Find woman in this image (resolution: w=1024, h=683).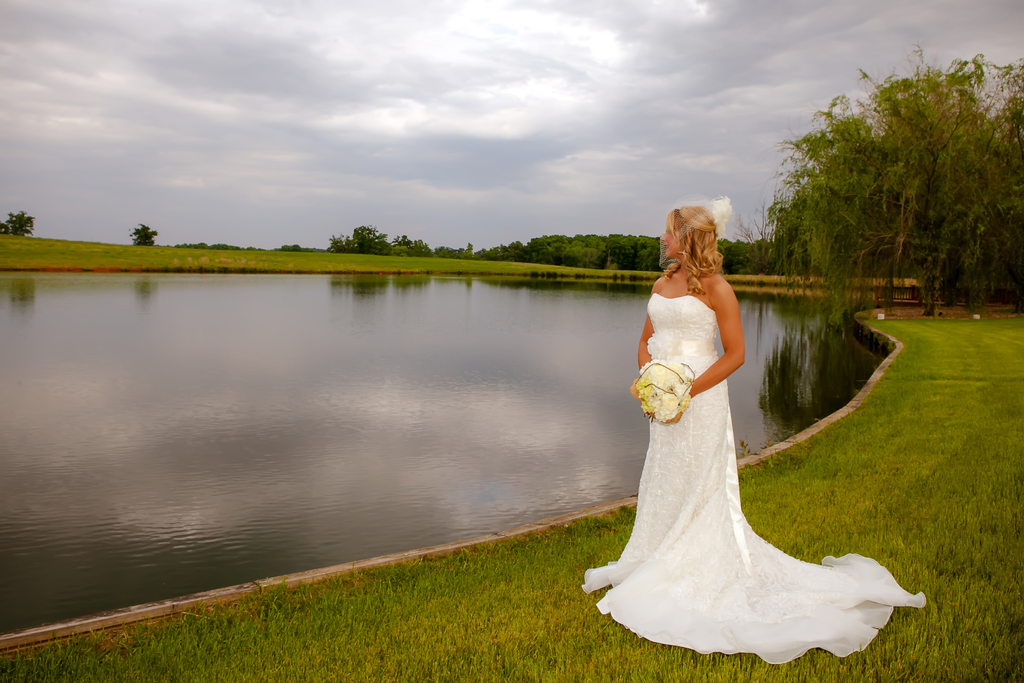
(589, 206, 762, 648).
